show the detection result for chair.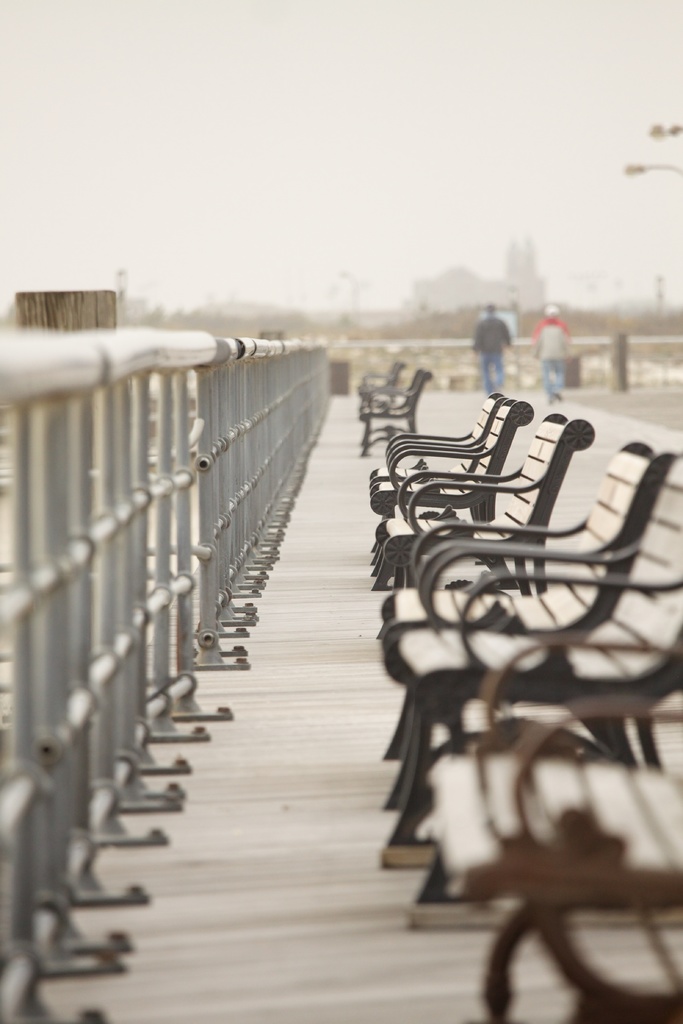
bbox(357, 392, 537, 583).
